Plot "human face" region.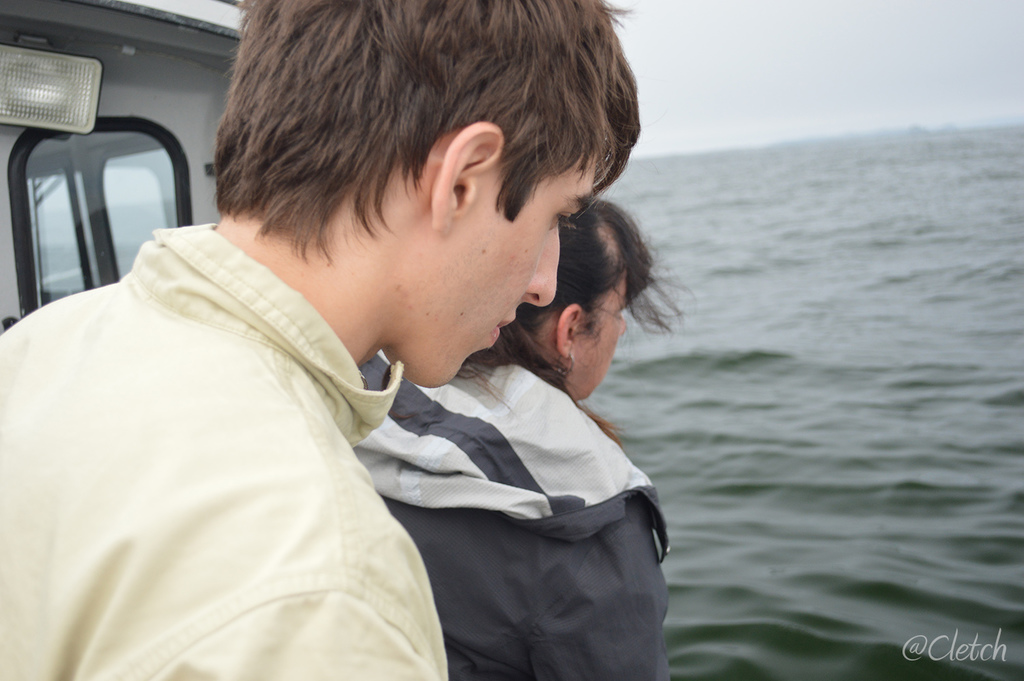
Plotted at left=405, top=151, right=598, bottom=395.
